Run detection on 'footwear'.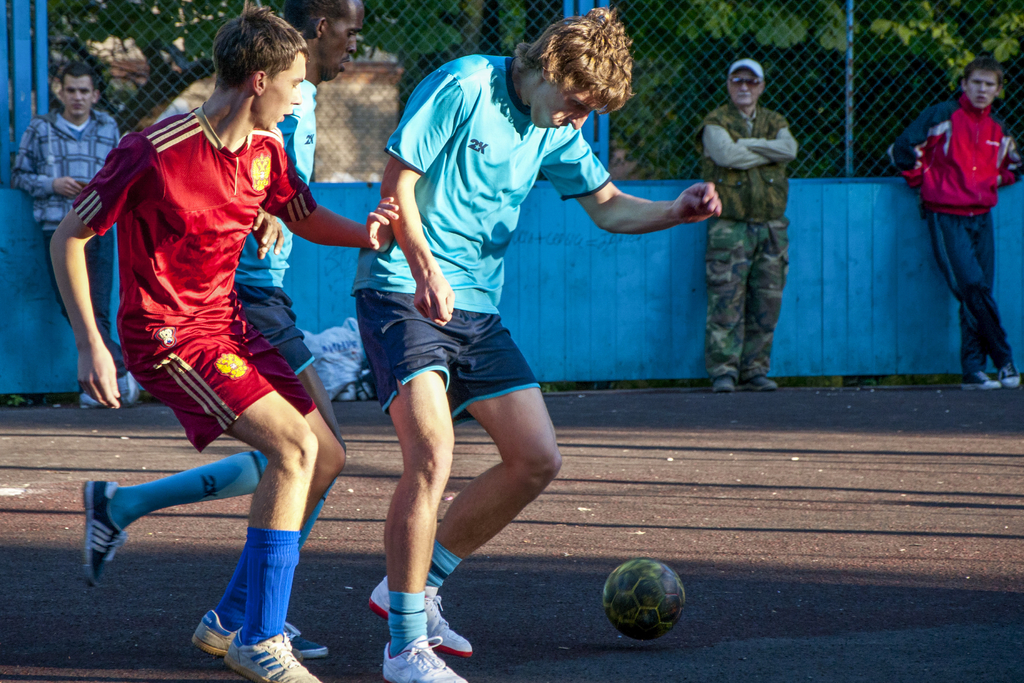
Result: crop(223, 632, 320, 682).
